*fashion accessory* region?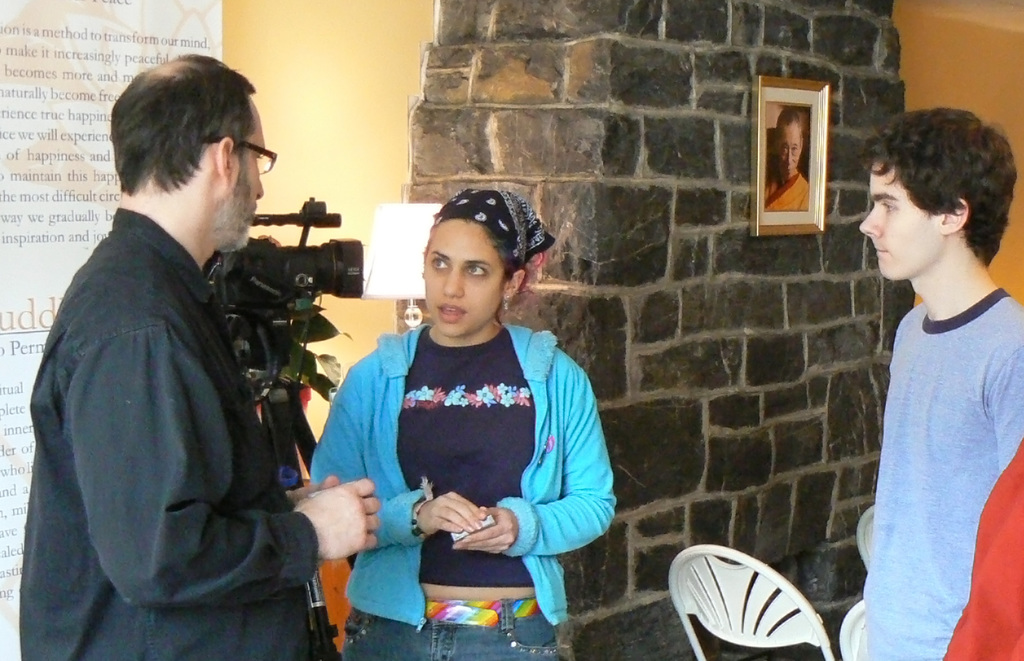
422:598:544:630
